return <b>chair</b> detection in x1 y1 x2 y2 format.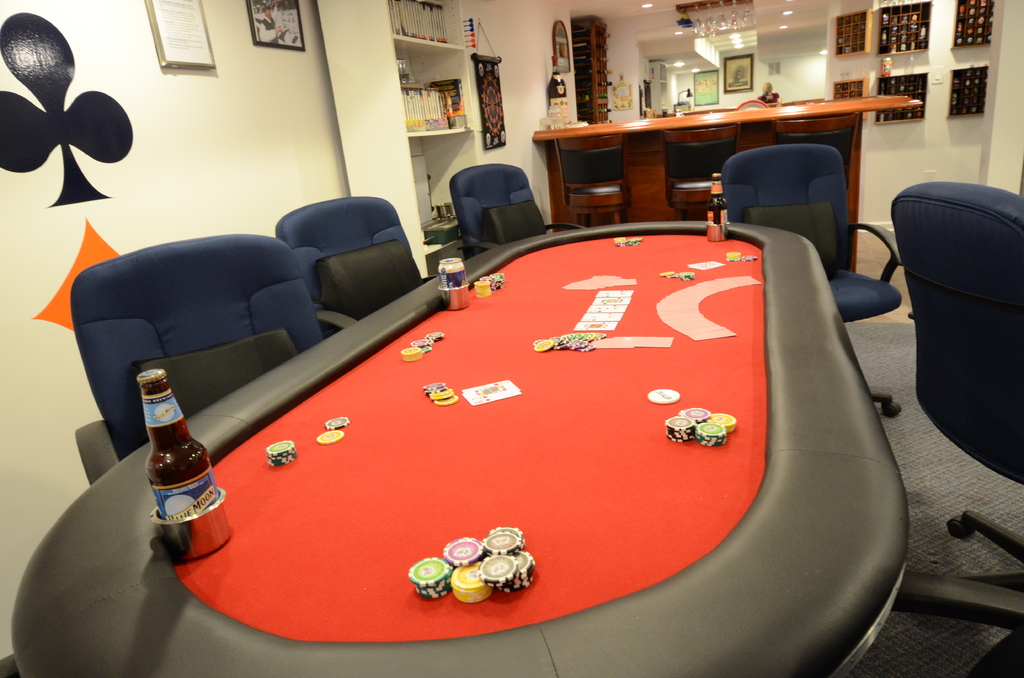
715 141 899 416.
